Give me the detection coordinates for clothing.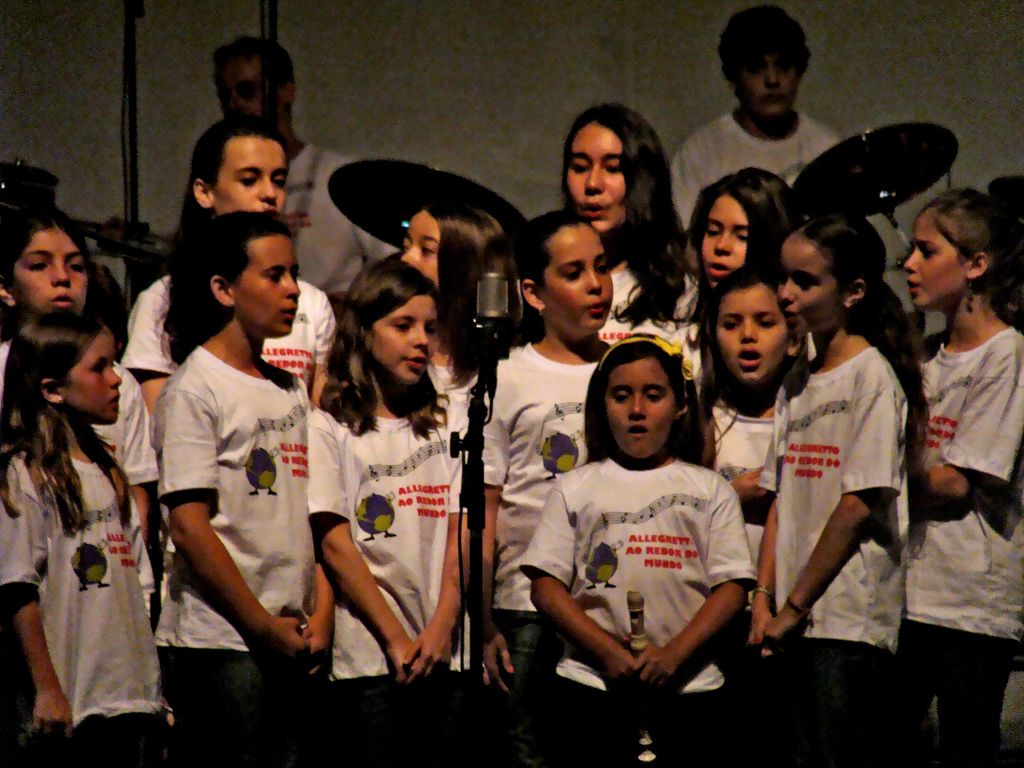
<region>530, 457, 765, 691</region>.
